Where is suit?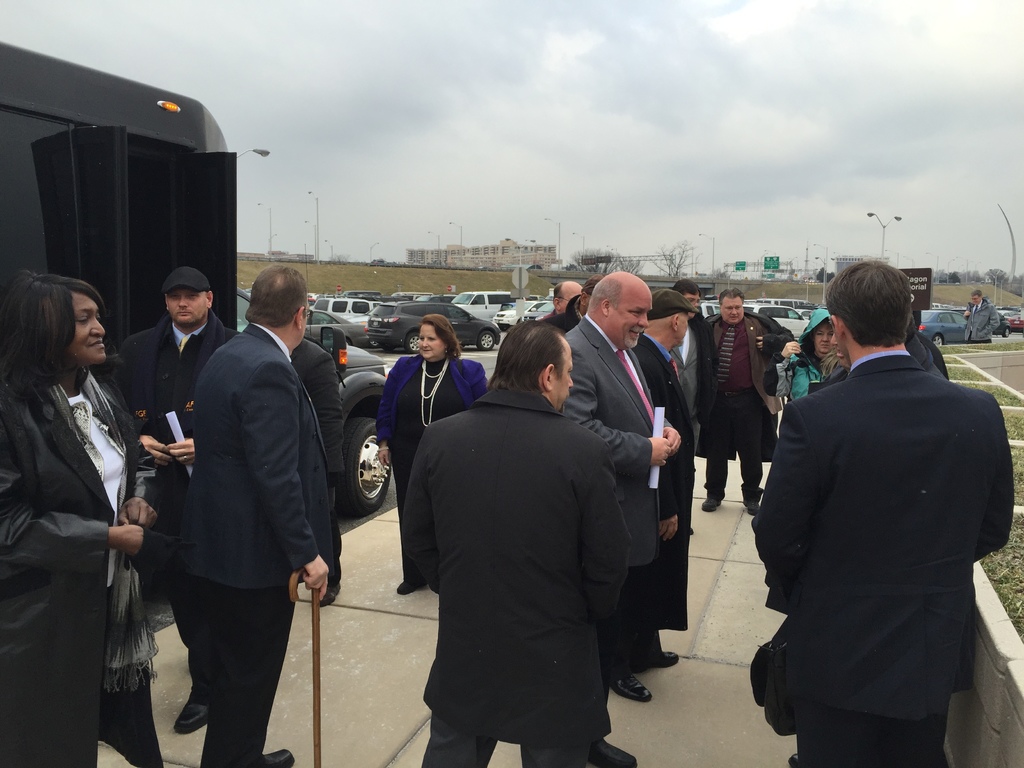
(182, 308, 337, 767).
